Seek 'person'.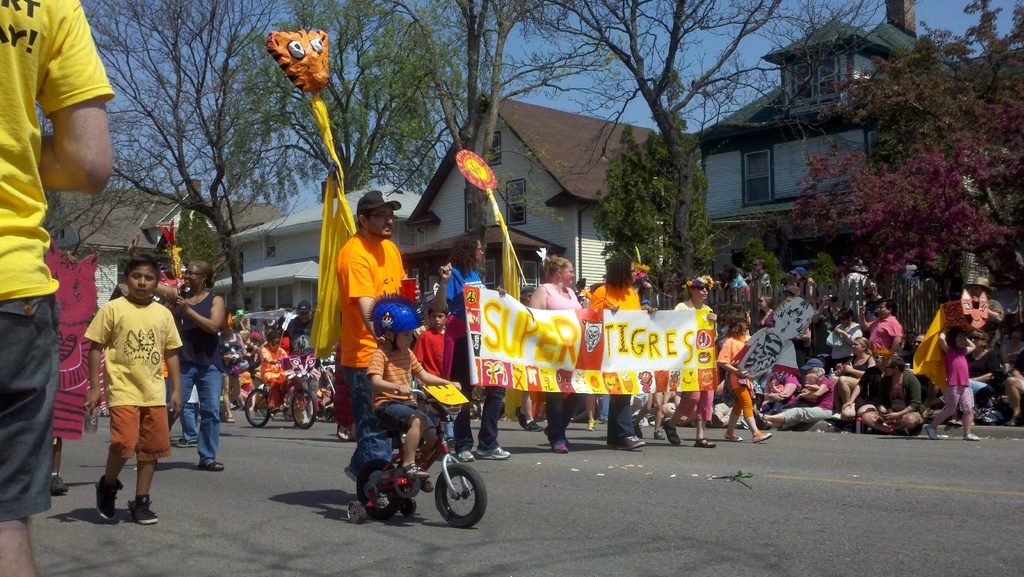
(323, 181, 424, 525).
